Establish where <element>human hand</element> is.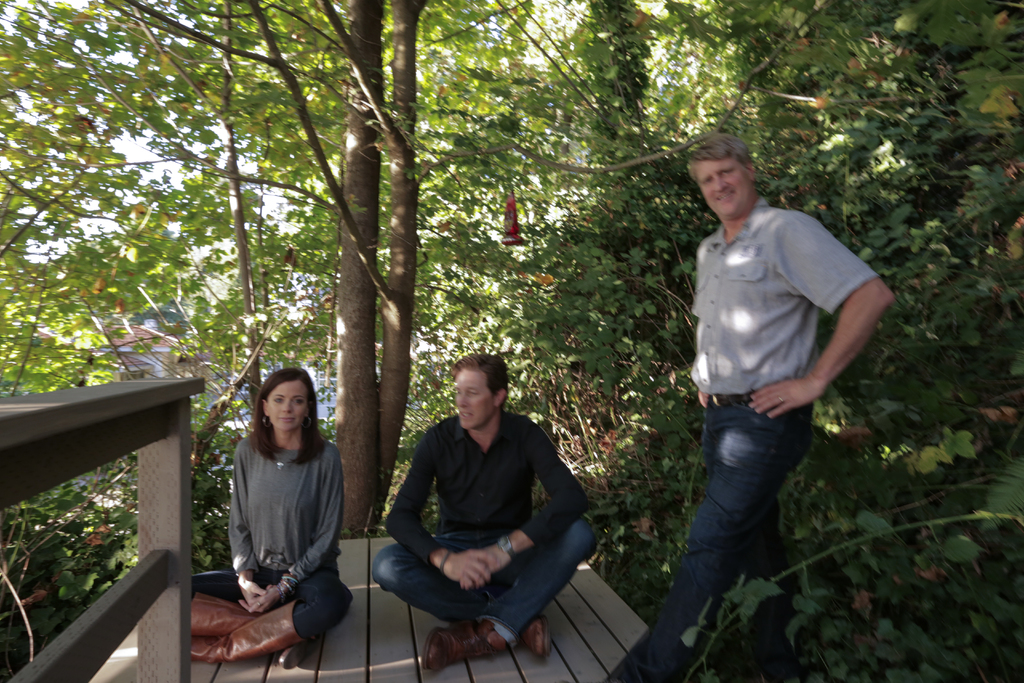
Established at (694,389,709,410).
